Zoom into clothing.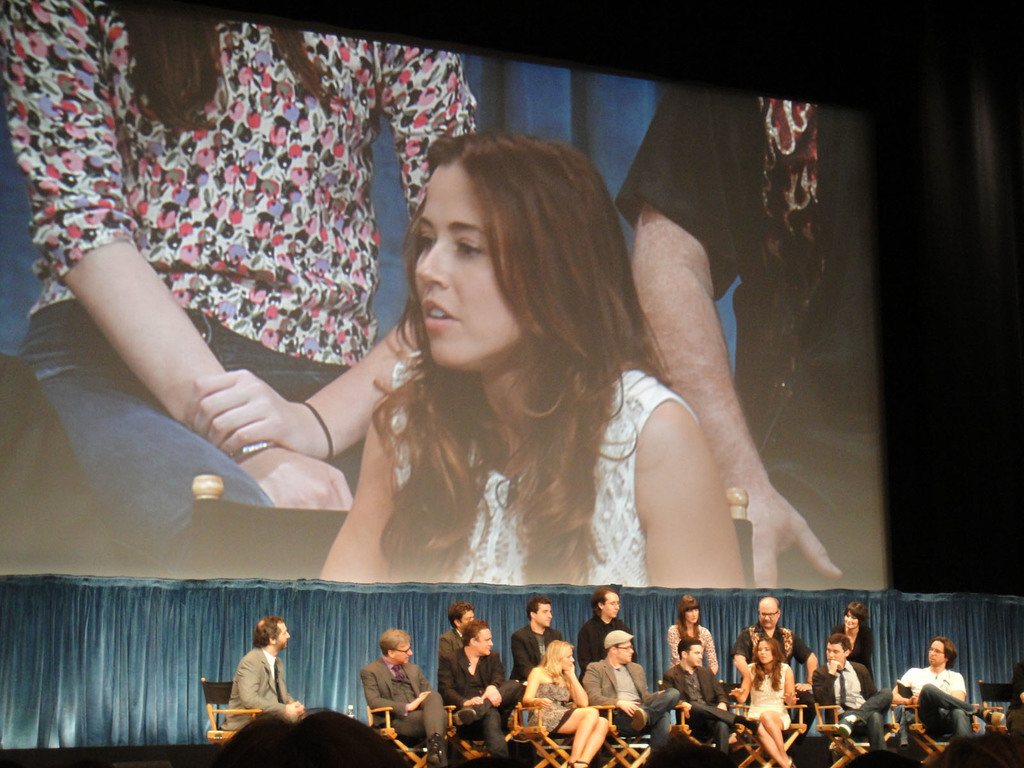
Zoom target: region(751, 667, 803, 726).
